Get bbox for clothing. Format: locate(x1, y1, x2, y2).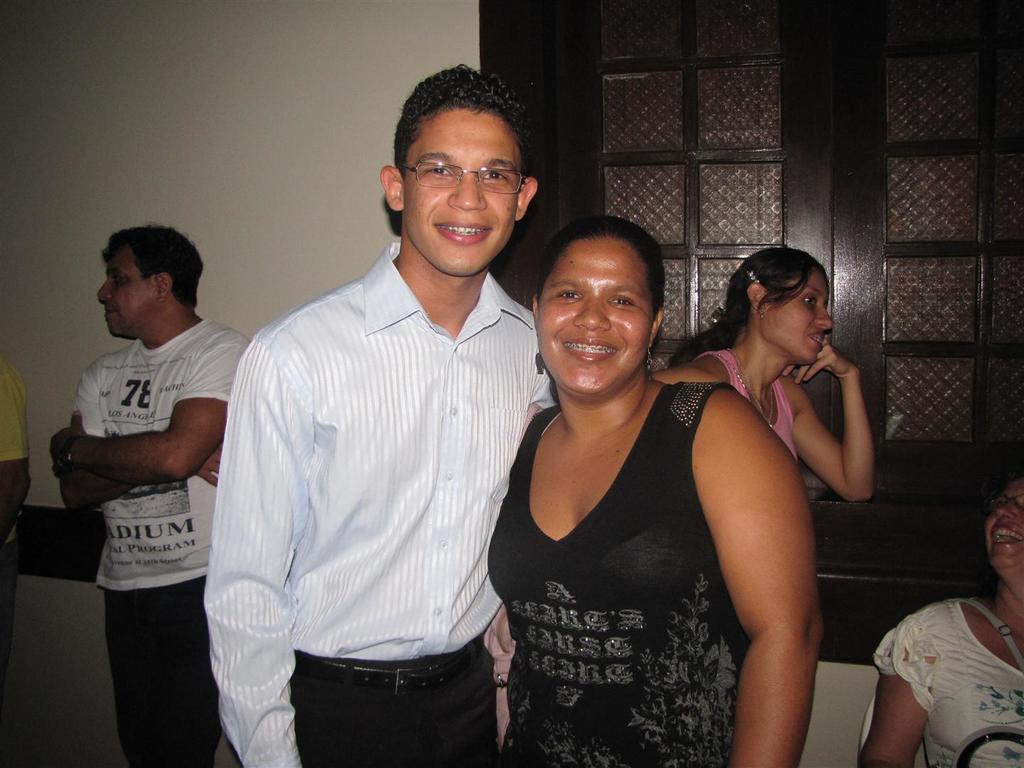
locate(482, 387, 735, 767).
